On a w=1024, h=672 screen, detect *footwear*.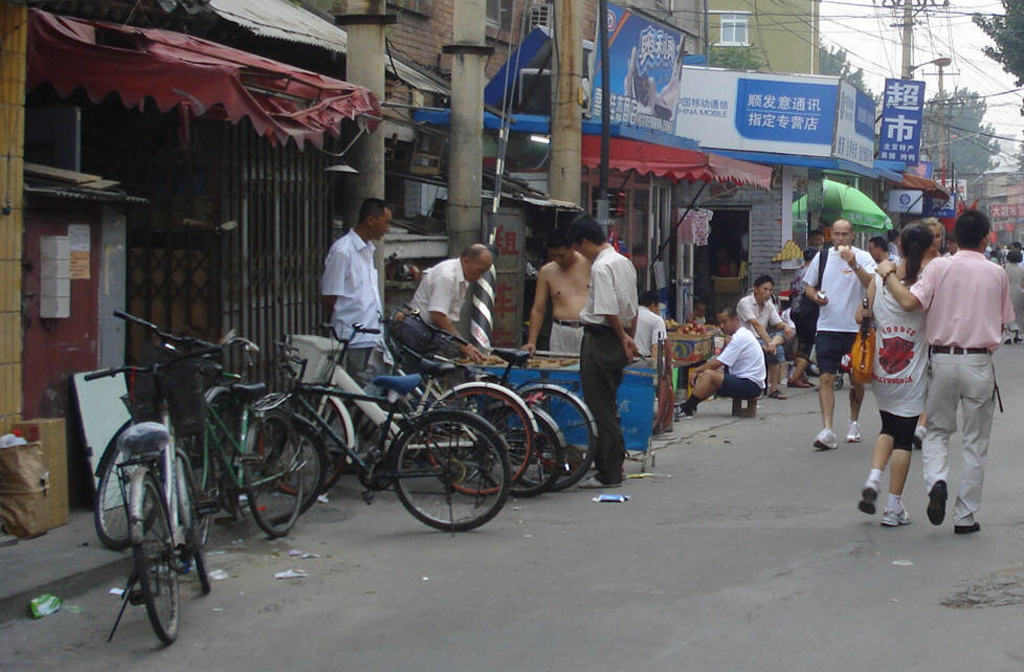
rect(816, 426, 840, 450).
